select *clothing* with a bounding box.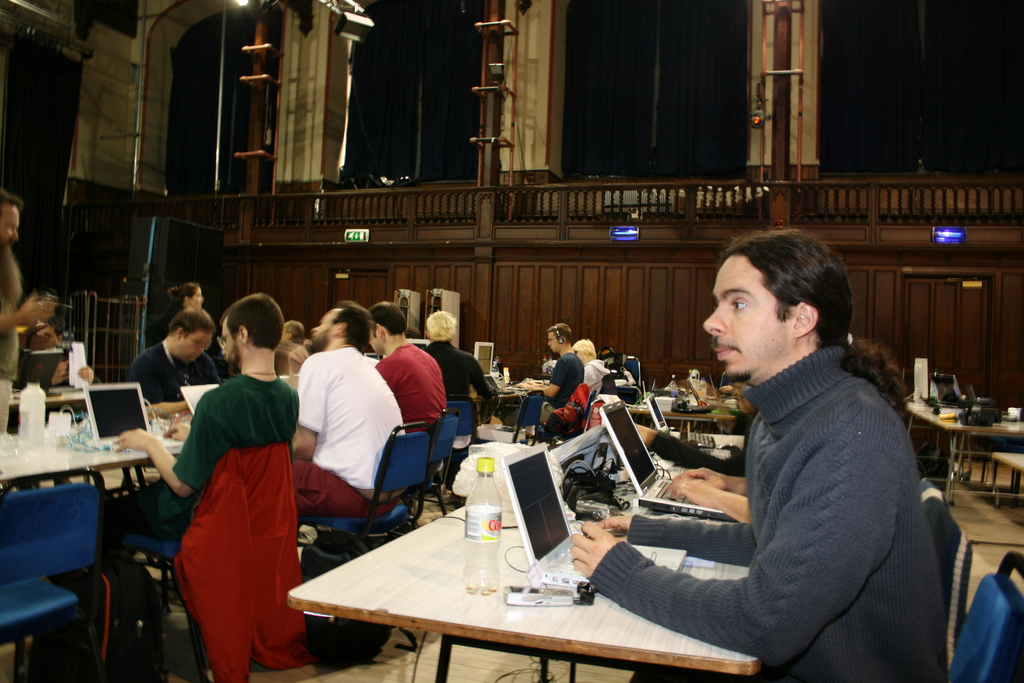
188 340 213 385.
